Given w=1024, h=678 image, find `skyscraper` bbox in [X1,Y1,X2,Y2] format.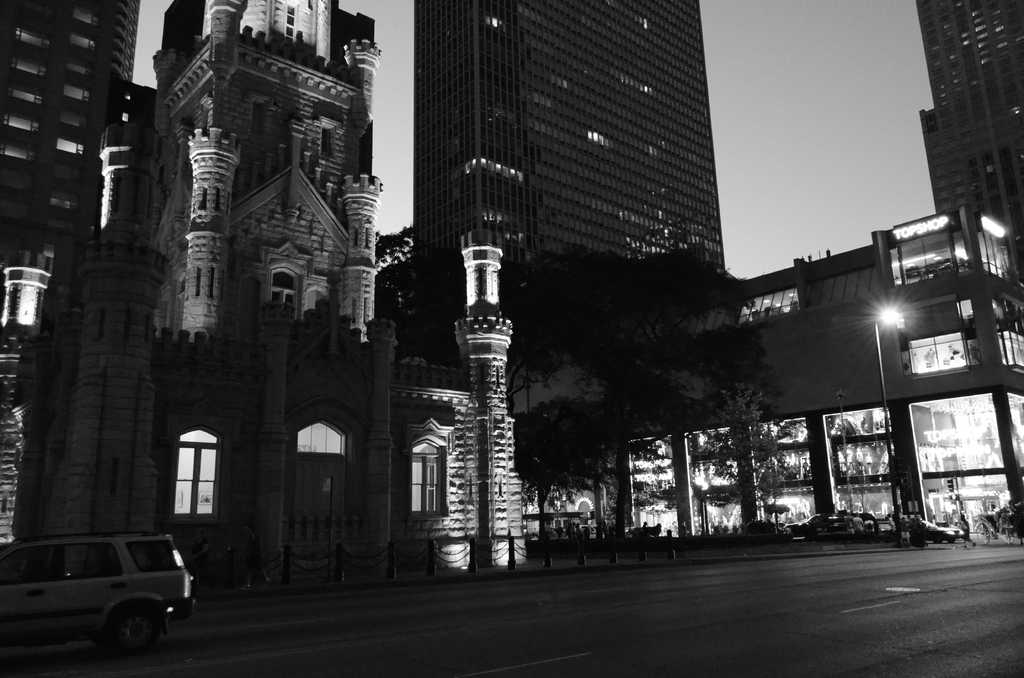
[918,0,1023,282].
